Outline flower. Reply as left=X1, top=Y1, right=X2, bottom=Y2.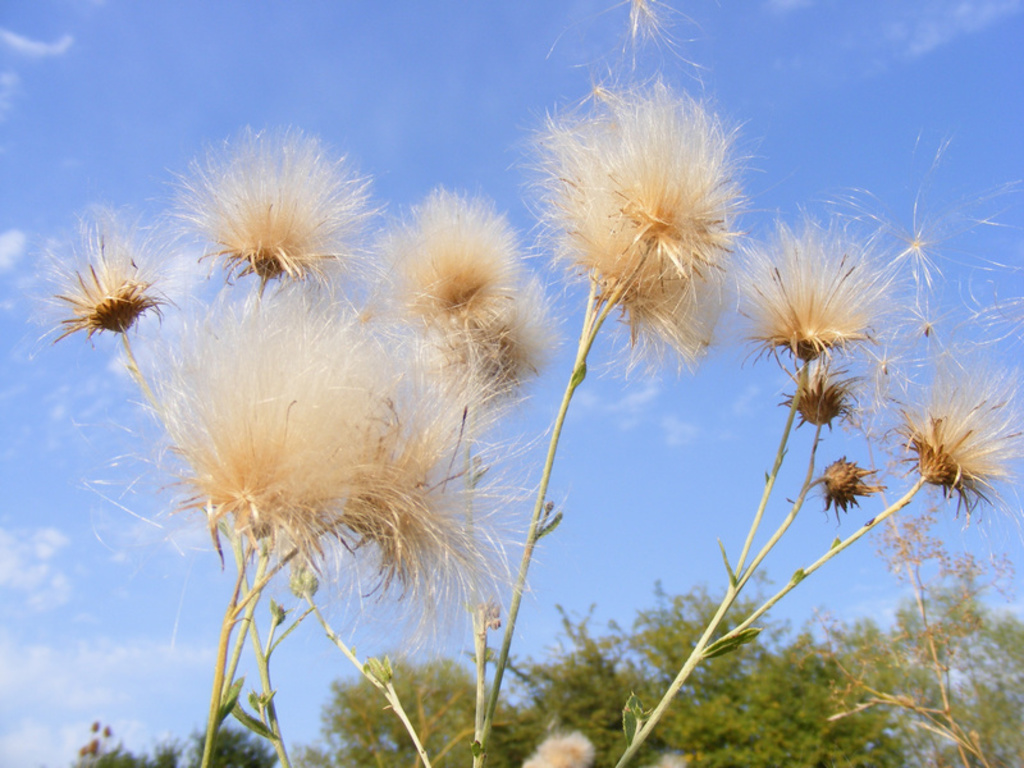
left=164, top=122, right=389, bottom=325.
